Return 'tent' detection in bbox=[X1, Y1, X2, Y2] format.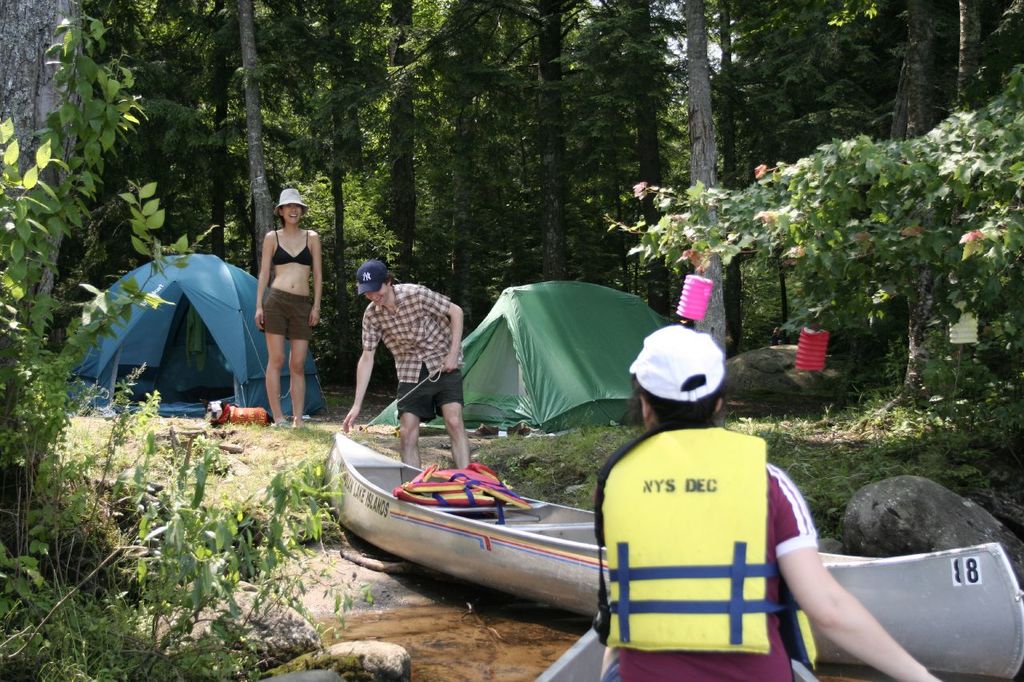
bbox=[80, 245, 270, 421].
